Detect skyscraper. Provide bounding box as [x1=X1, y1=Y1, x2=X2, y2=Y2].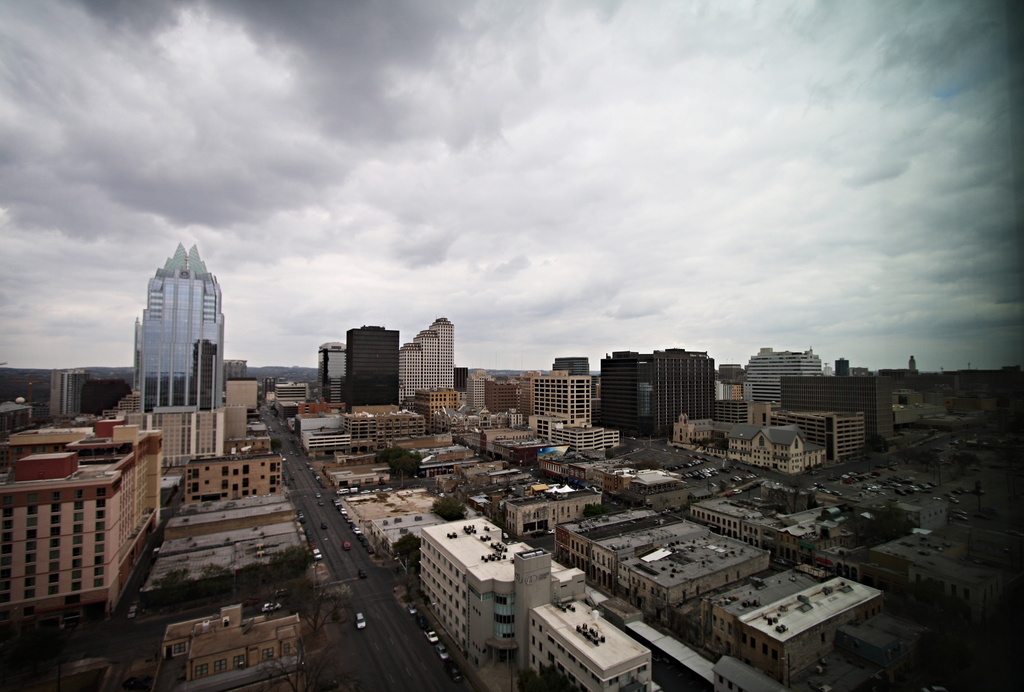
[x1=782, y1=376, x2=887, y2=456].
